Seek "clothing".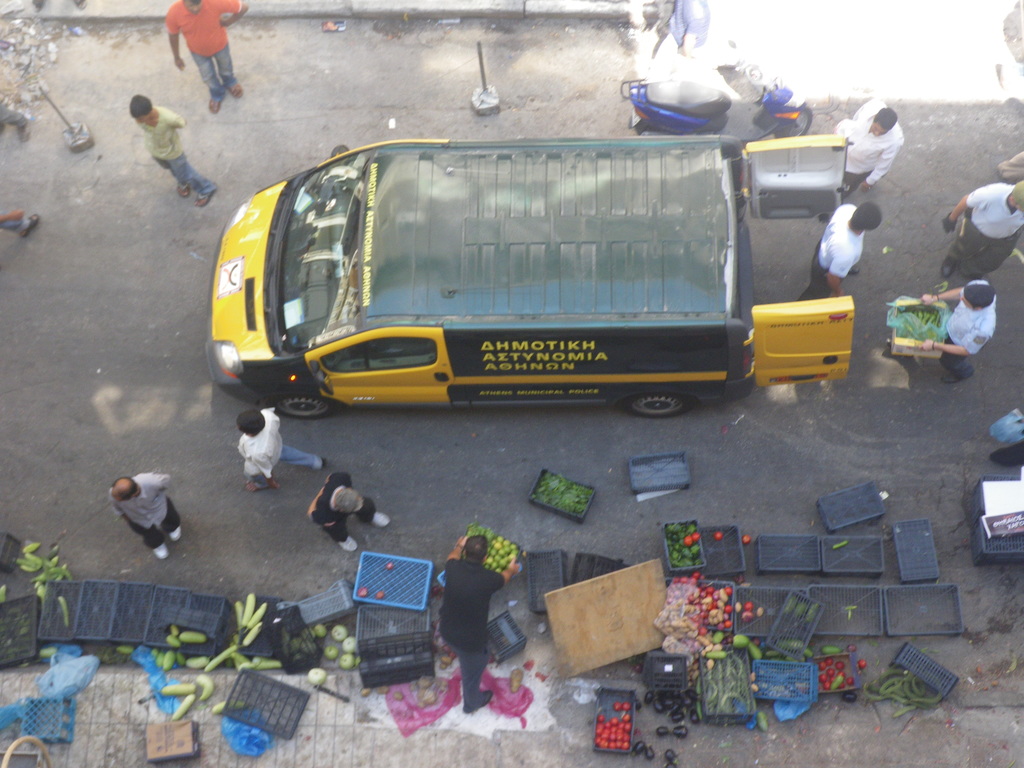
crop(143, 102, 206, 192).
